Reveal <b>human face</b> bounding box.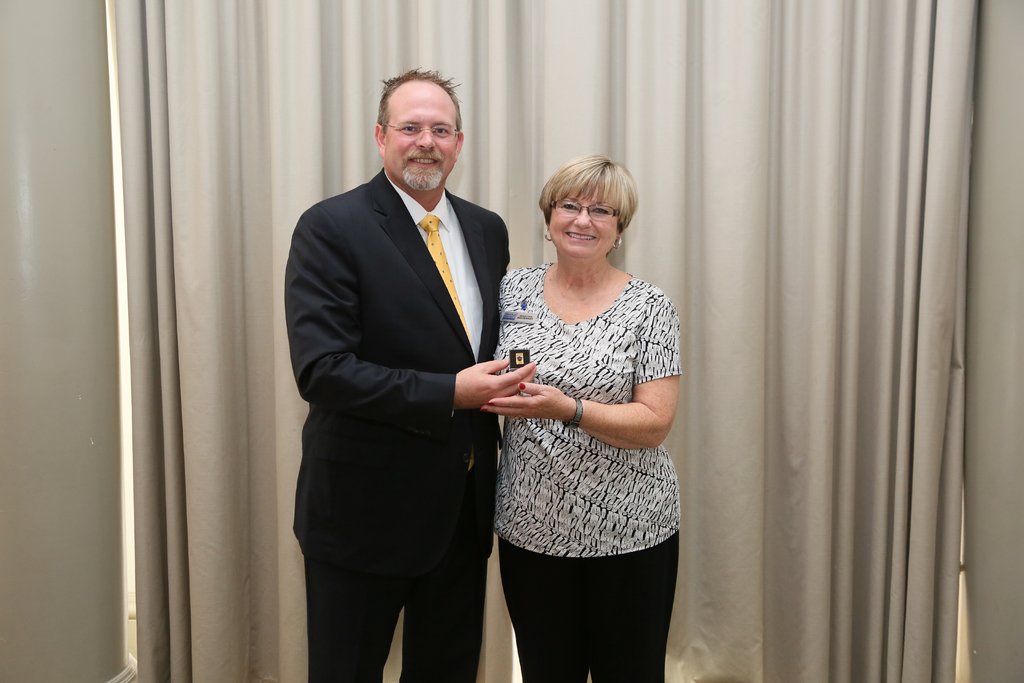
Revealed: bbox=[383, 92, 459, 193].
